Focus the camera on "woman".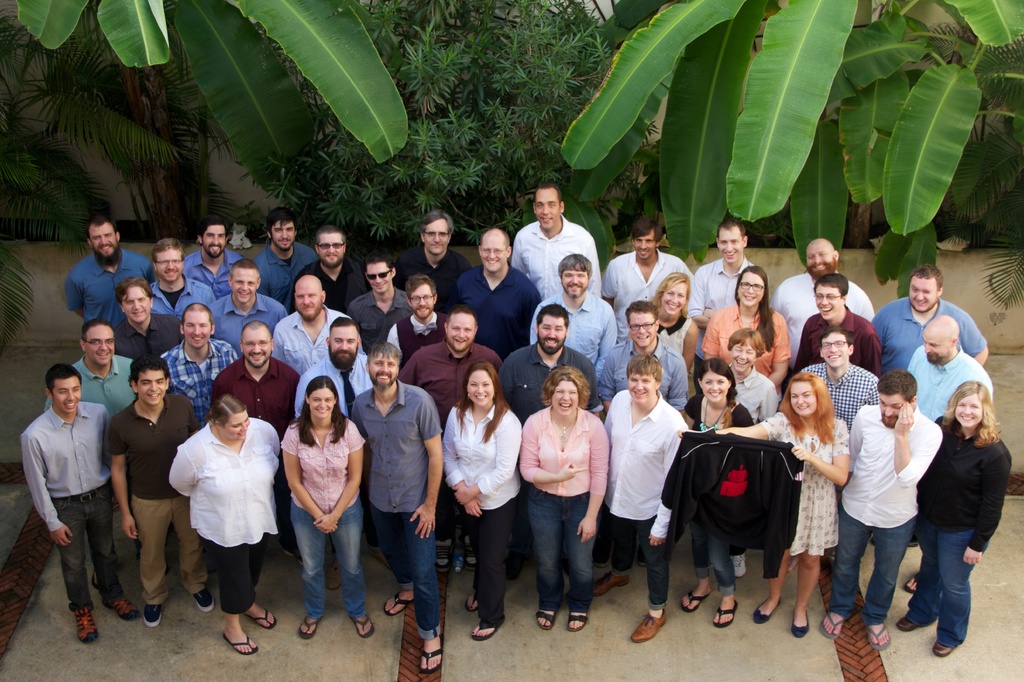
Focus region: [909, 381, 1009, 655].
